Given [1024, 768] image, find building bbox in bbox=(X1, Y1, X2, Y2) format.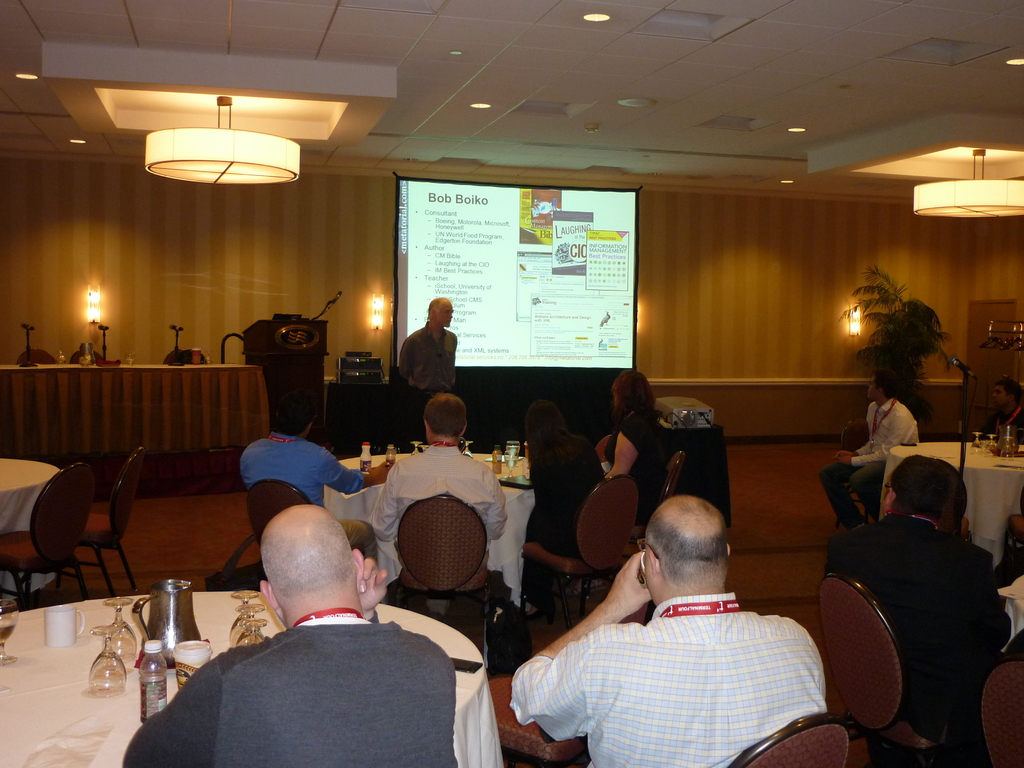
bbox=(0, 0, 1023, 767).
